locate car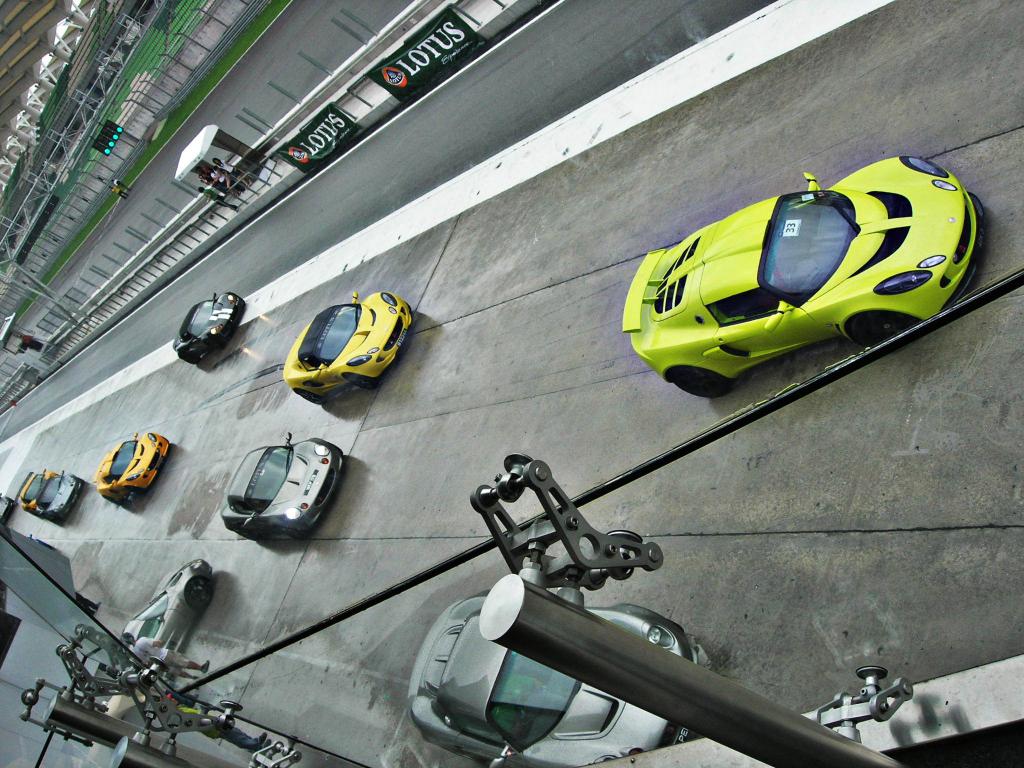
91 431 170 498
